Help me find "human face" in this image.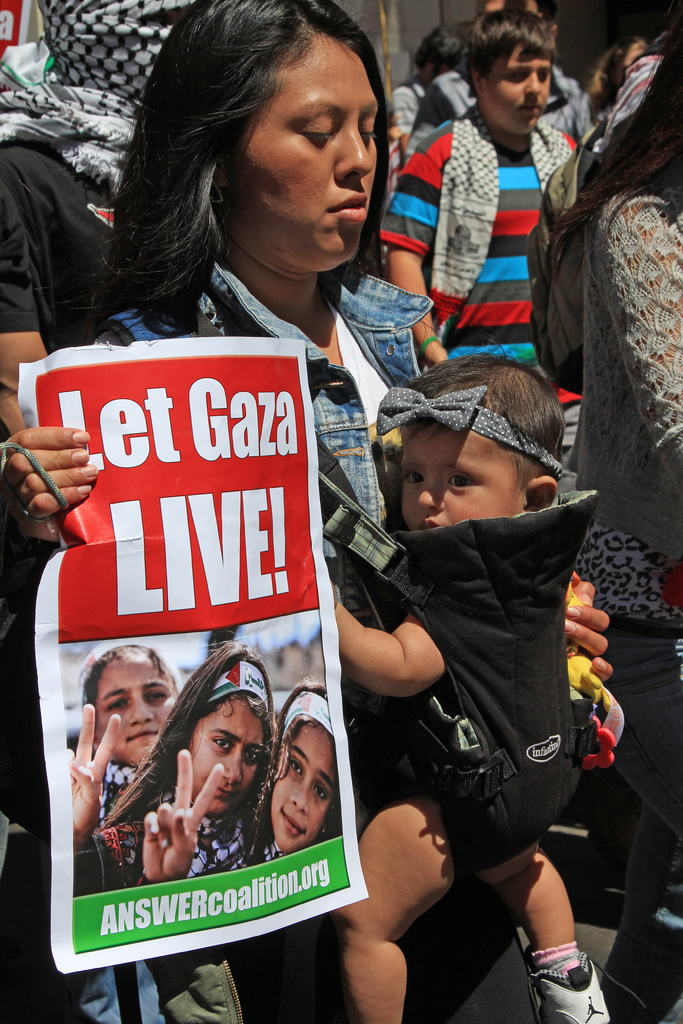
Found it: box=[484, 40, 554, 131].
